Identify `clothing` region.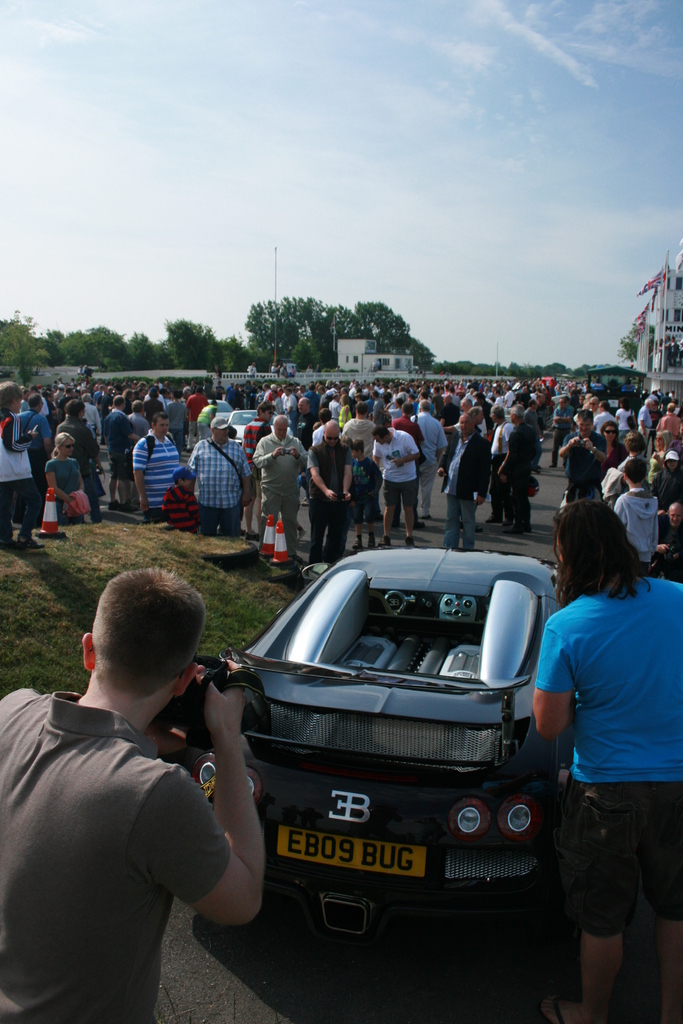
Region: (329, 400, 338, 426).
